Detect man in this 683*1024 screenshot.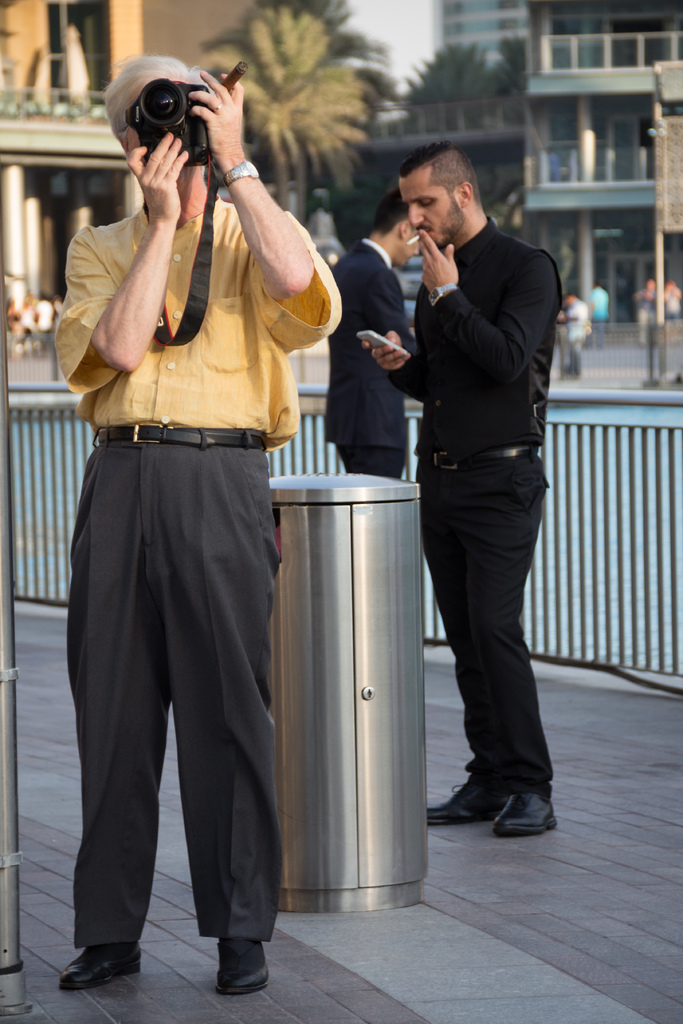
Detection: 55, 52, 349, 996.
